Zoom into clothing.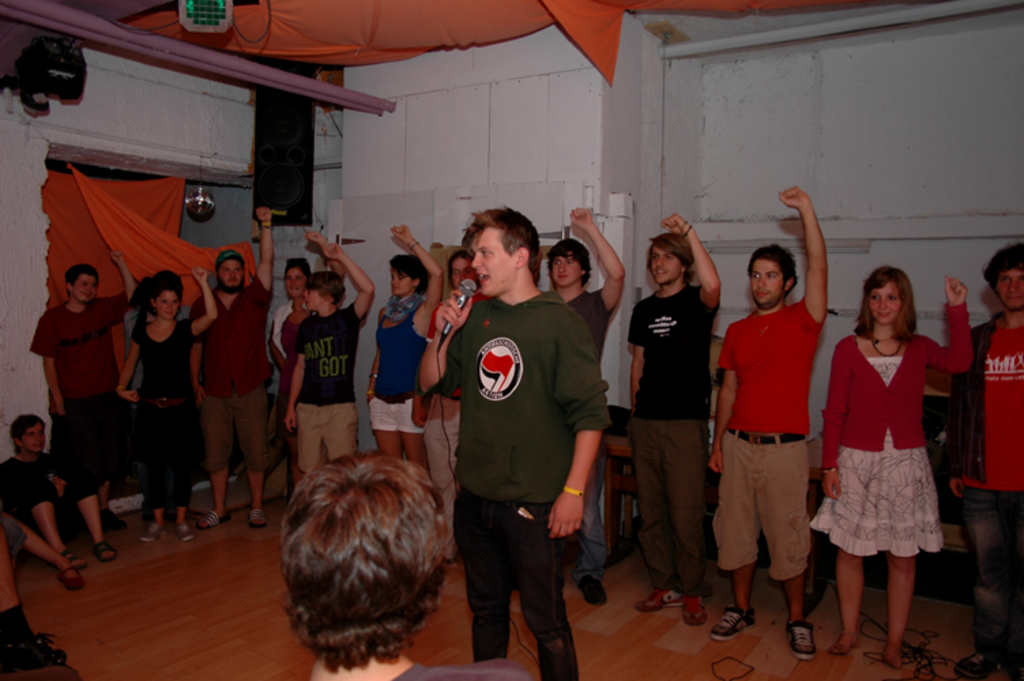
Zoom target: select_region(195, 279, 274, 470).
